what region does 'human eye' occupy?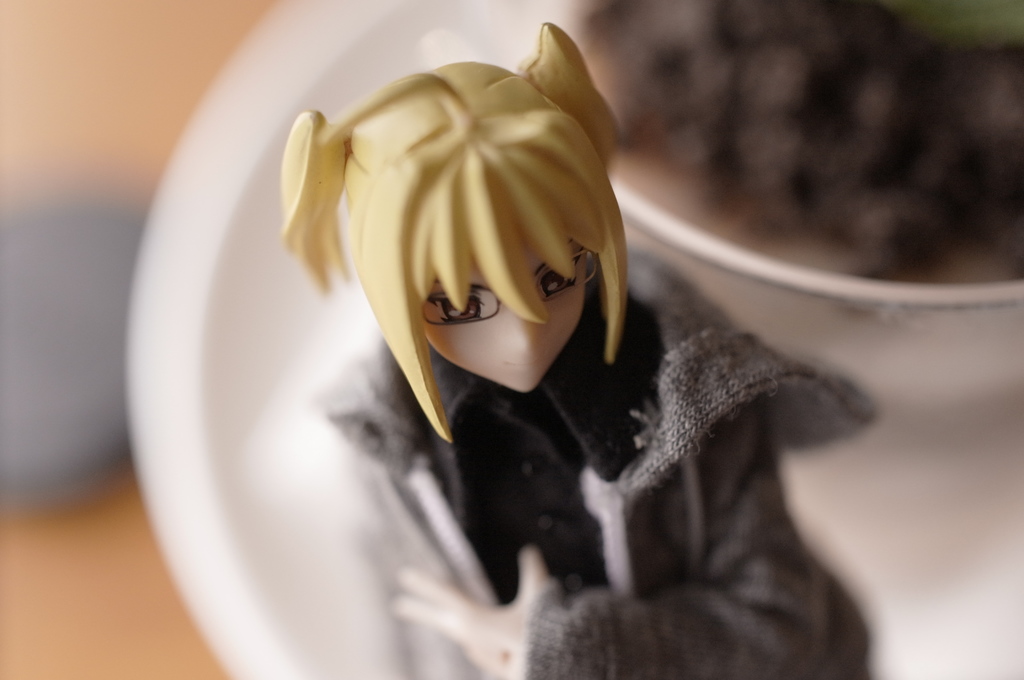
box=[545, 255, 582, 296].
